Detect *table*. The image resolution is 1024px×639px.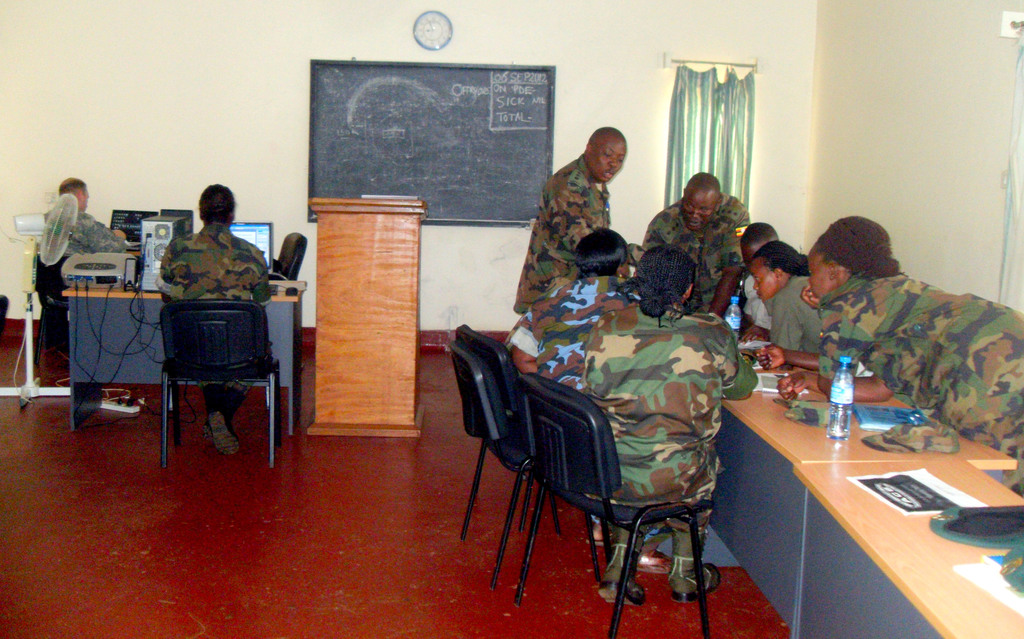
bbox=[788, 464, 1023, 638].
